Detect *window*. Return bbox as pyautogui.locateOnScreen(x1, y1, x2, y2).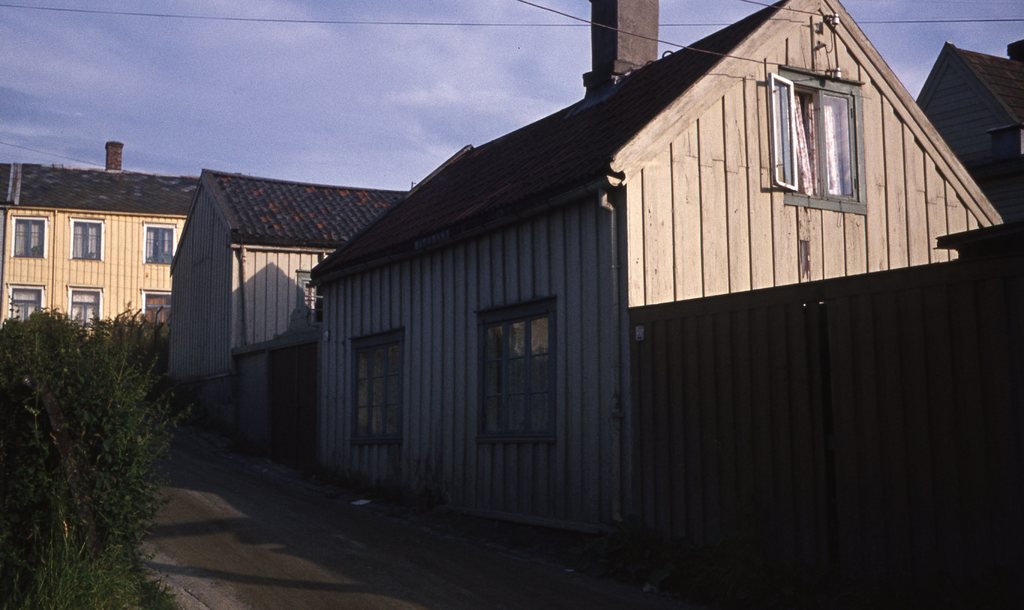
pyautogui.locateOnScreen(6, 277, 48, 326).
